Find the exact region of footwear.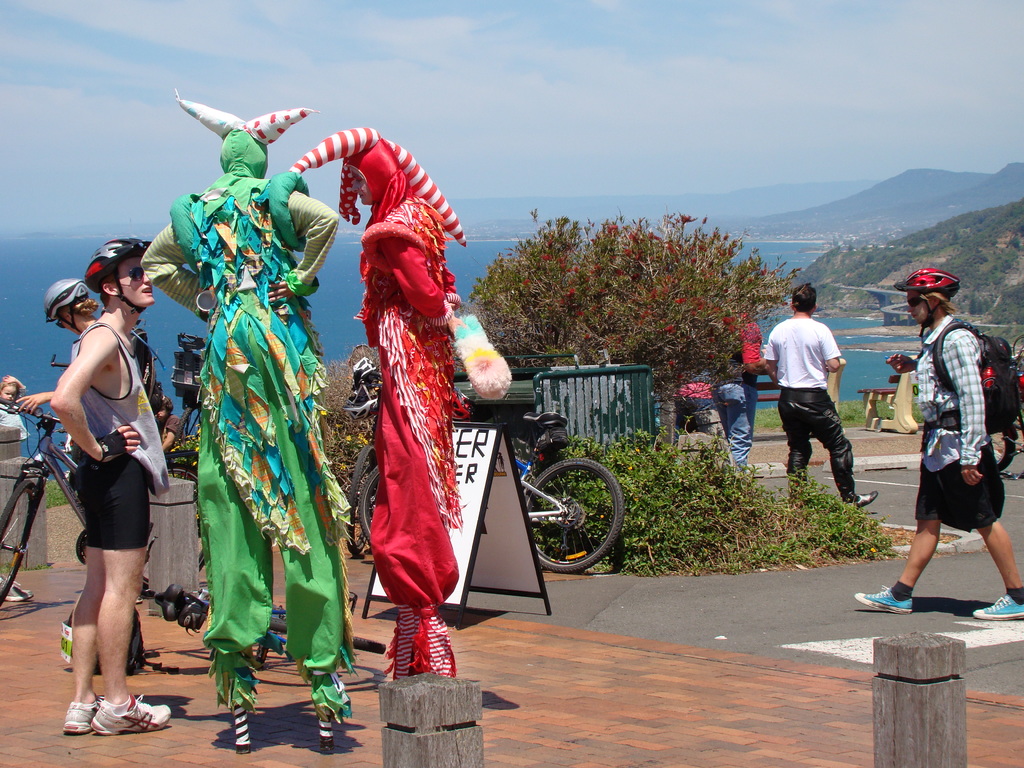
Exact region: <bbox>852, 585, 915, 616</bbox>.
